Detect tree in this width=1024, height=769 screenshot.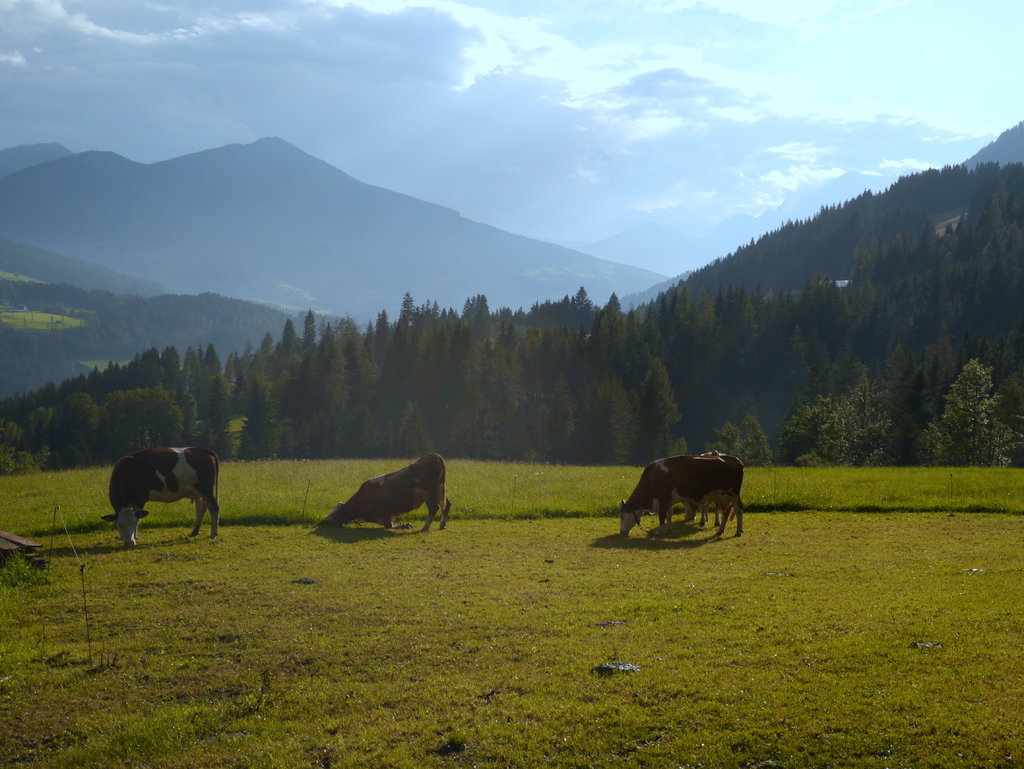
Detection: {"left": 777, "top": 330, "right": 897, "bottom": 464}.
